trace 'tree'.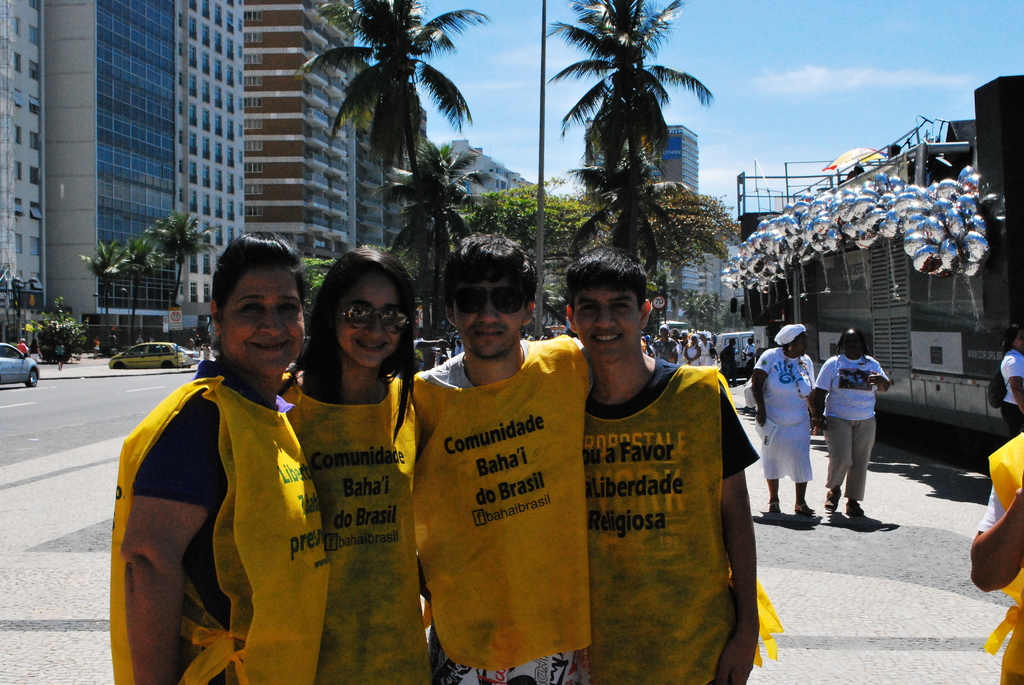
Traced to {"x1": 28, "y1": 306, "x2": 83, "y2": 366}.
